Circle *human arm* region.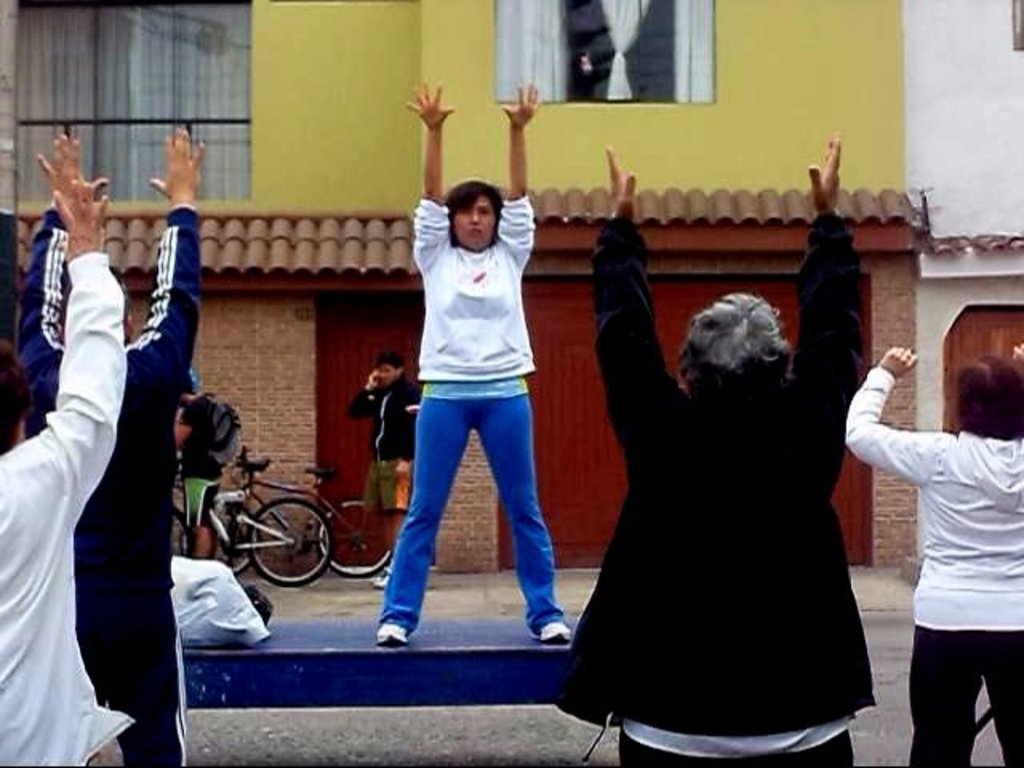
Region: left=405, top=78, right=453, bottom=261.
